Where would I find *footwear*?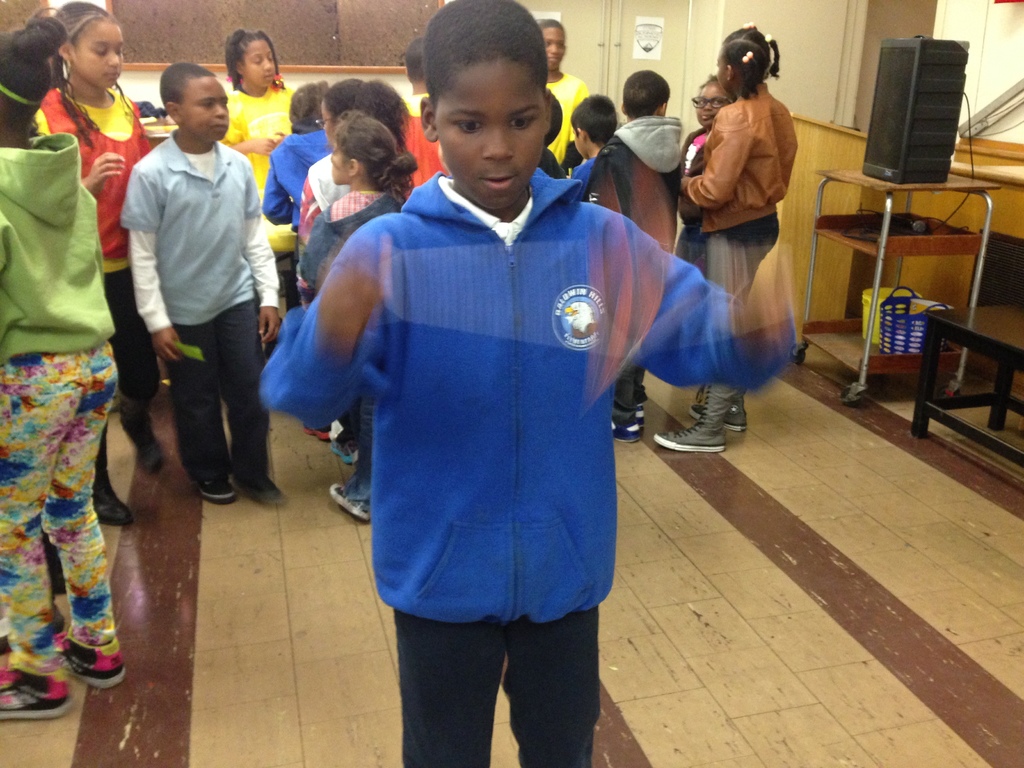
At detection(300, 422, 333, 440).
